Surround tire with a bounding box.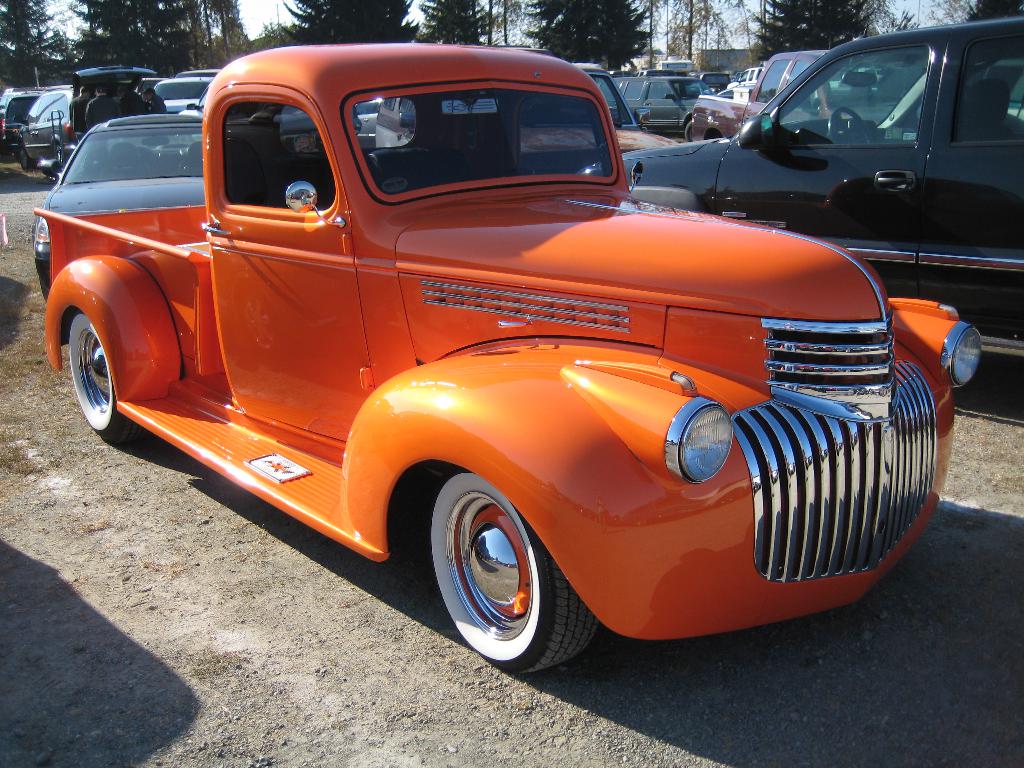
BBox(18, 145, 38, 170).
